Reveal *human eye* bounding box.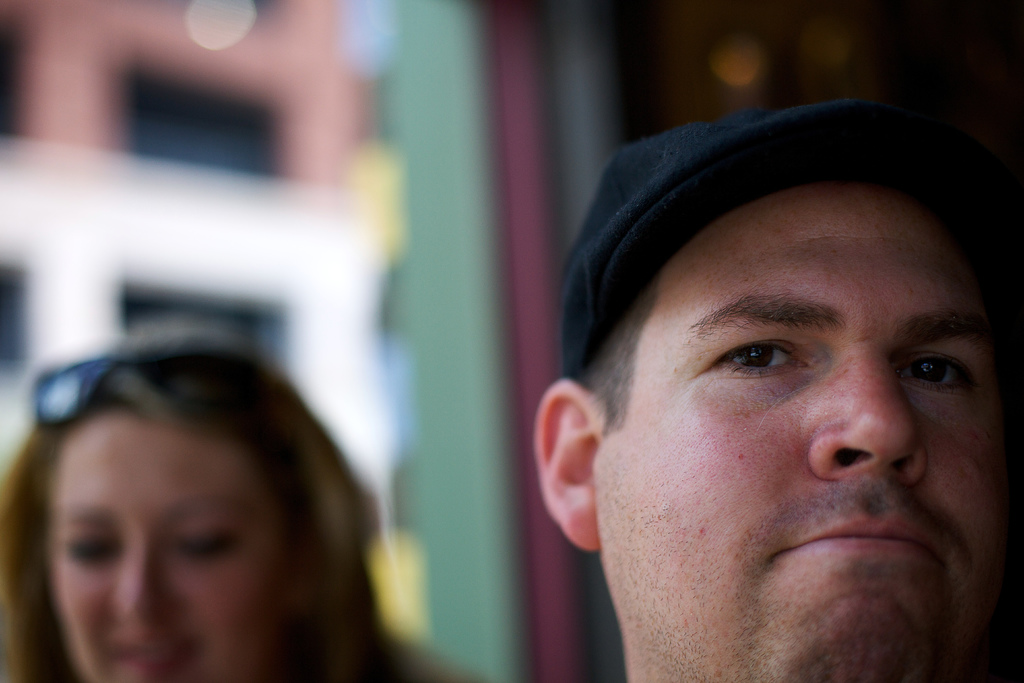
Revealed: 897,349,981,396.
